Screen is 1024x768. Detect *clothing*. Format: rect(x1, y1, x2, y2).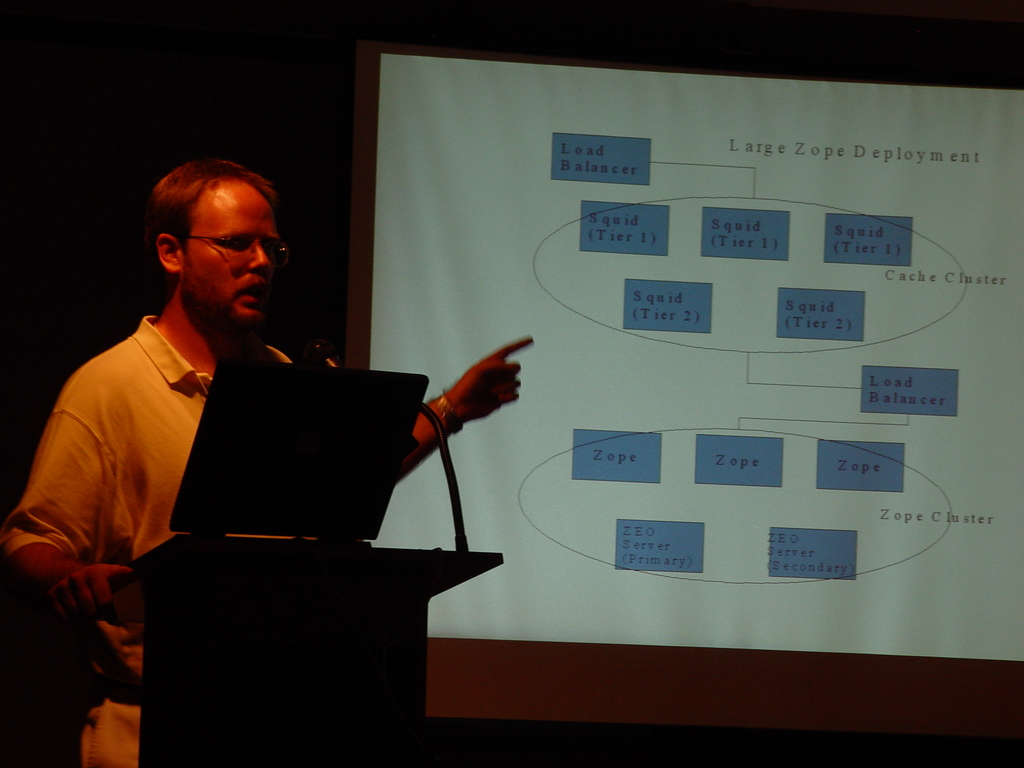
rect(3, 311, 287, 767).
